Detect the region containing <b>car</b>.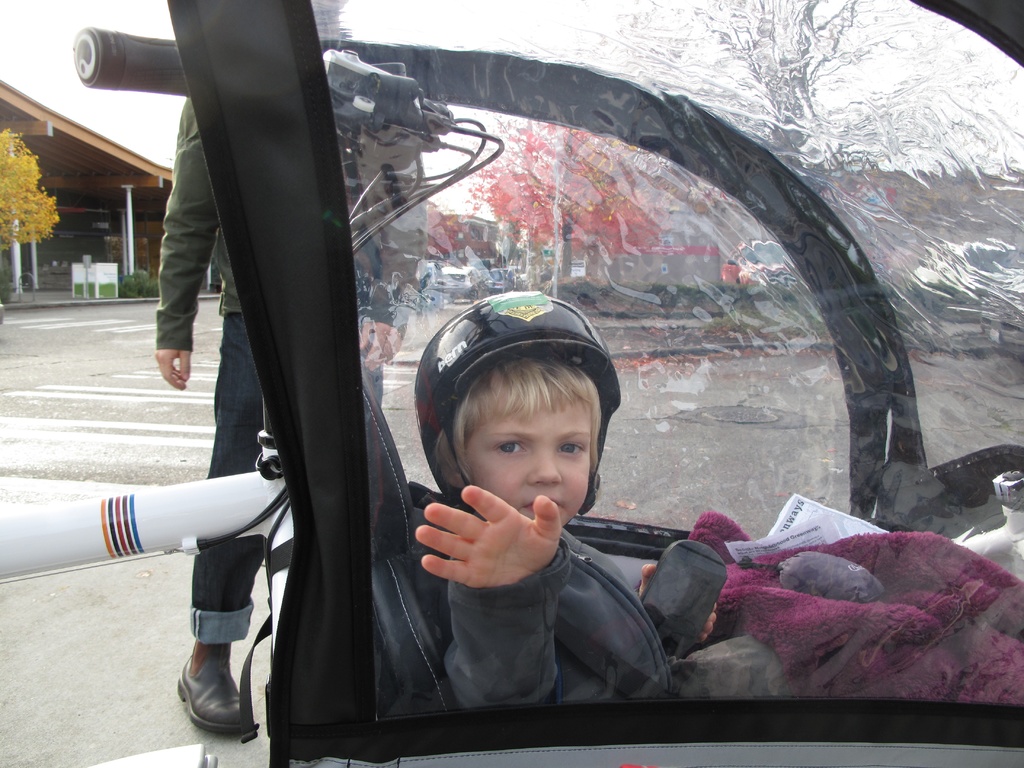
440:264:476:298.
